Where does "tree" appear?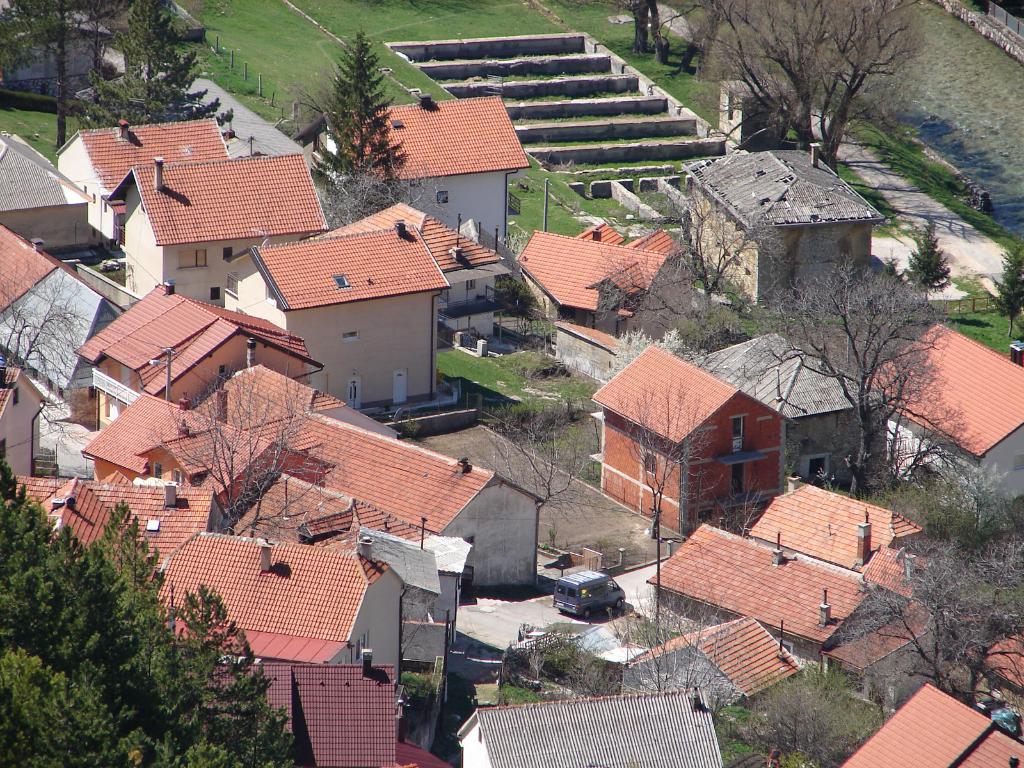
Appears at 900, 209, 975, 304.
